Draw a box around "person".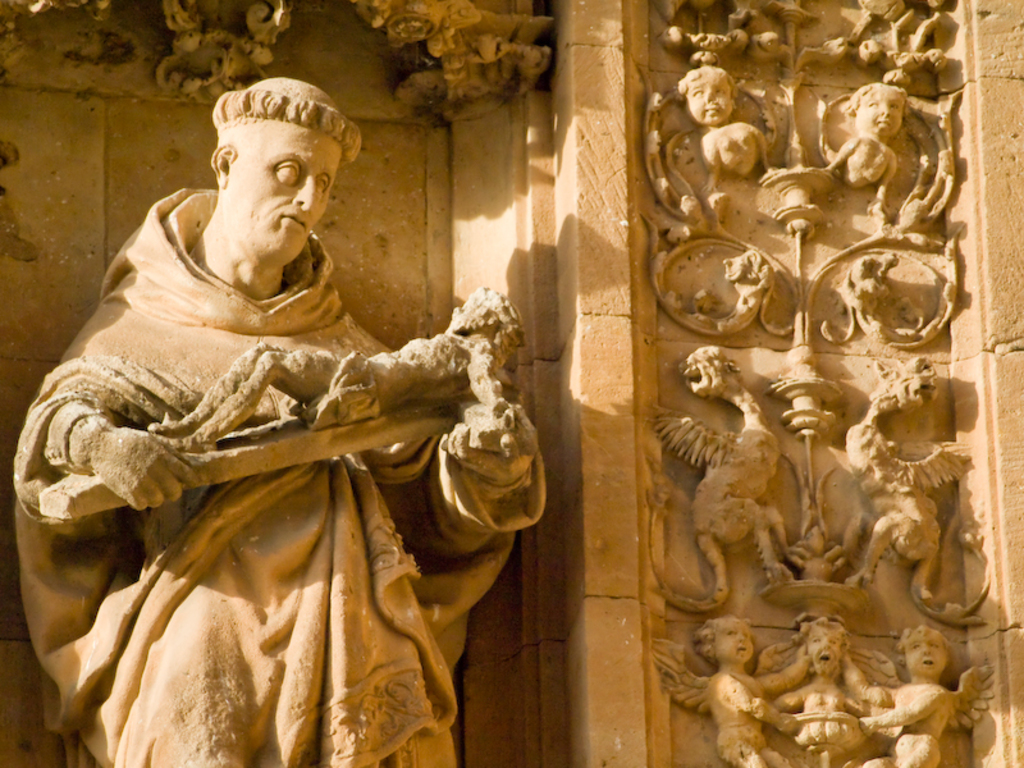
BBox(765, 621, 872, 767).
